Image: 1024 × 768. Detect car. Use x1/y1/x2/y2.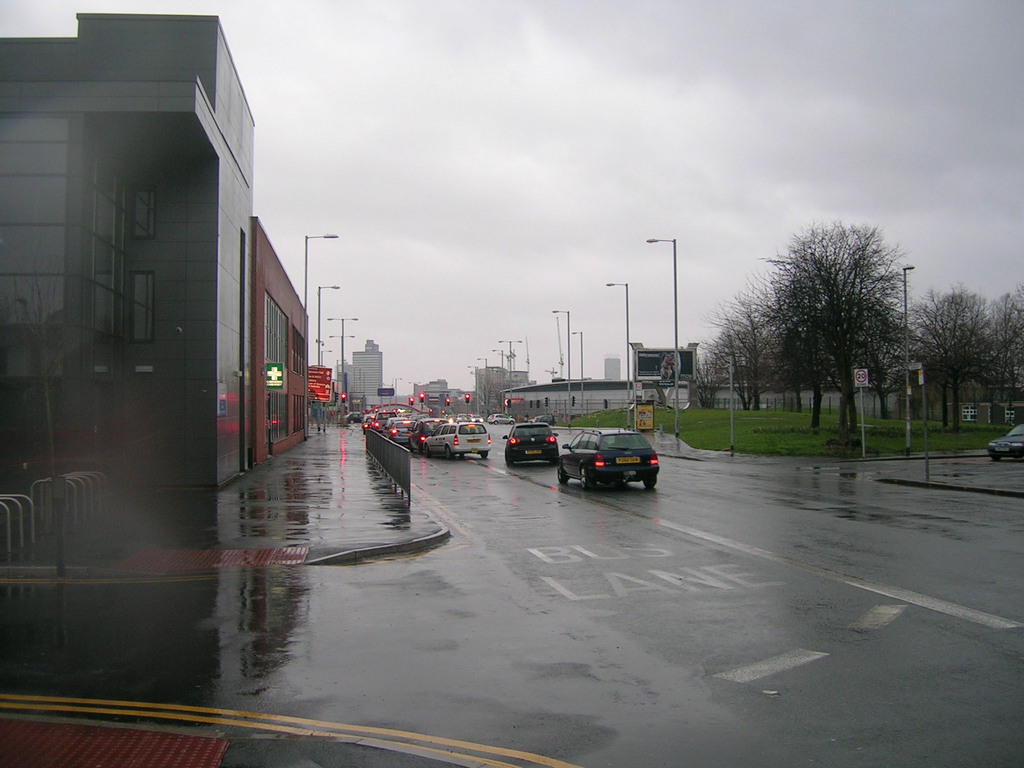
988/423/1023/463.
